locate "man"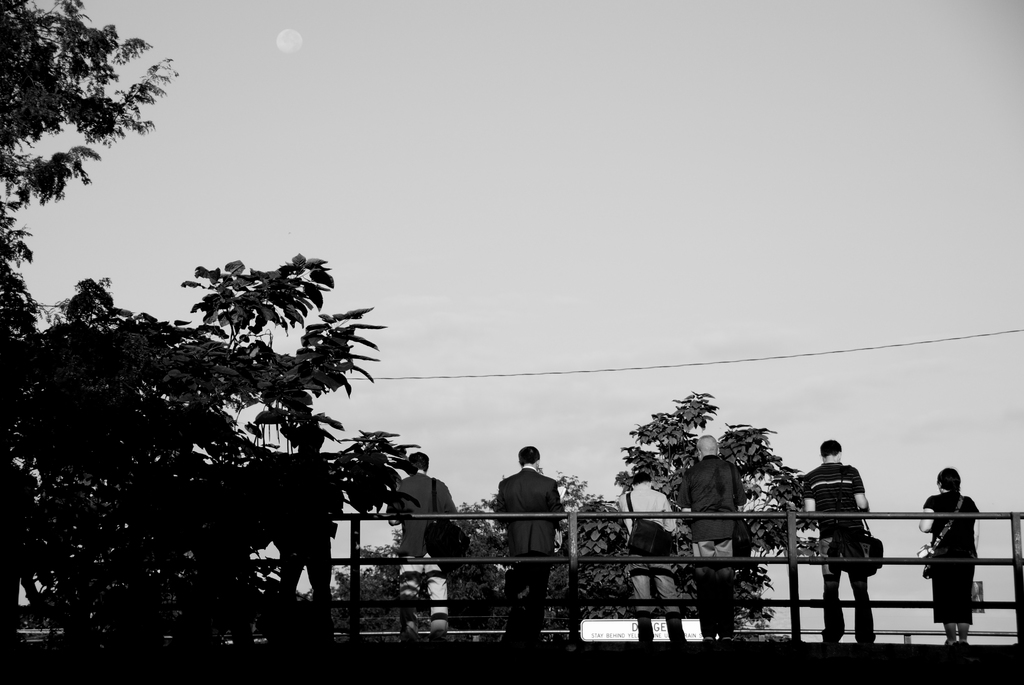
l=614, t=471, r=685, b=639
